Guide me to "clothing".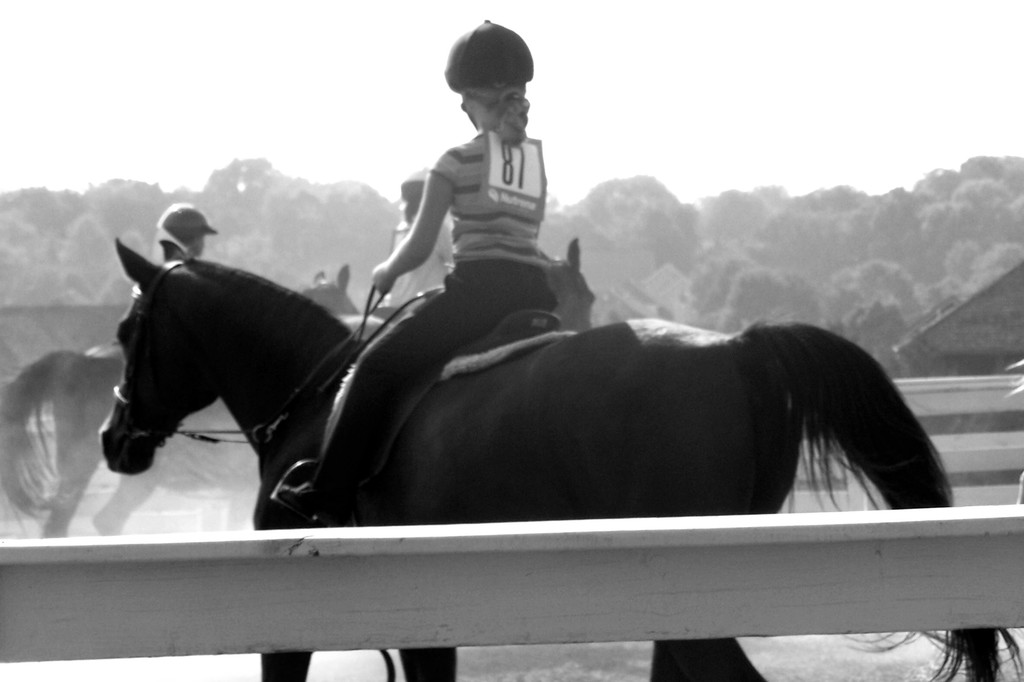
Guidance: [431, 132, 552, 260].
